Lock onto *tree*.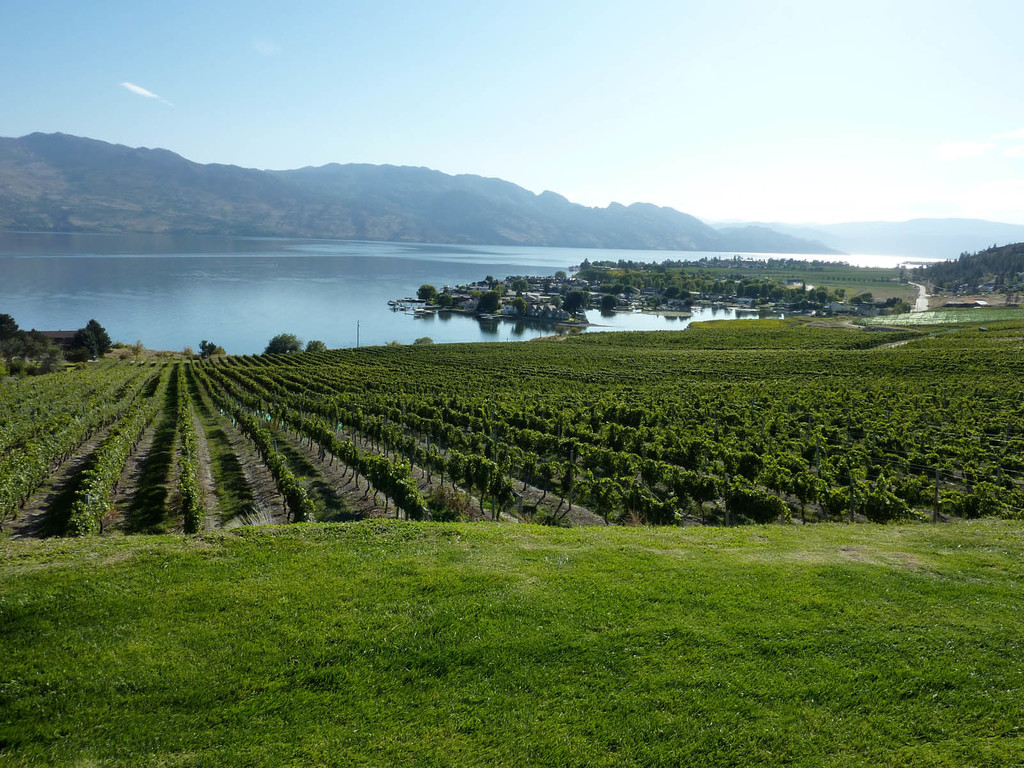
Locked: detection(481, 290, 502, 316).
